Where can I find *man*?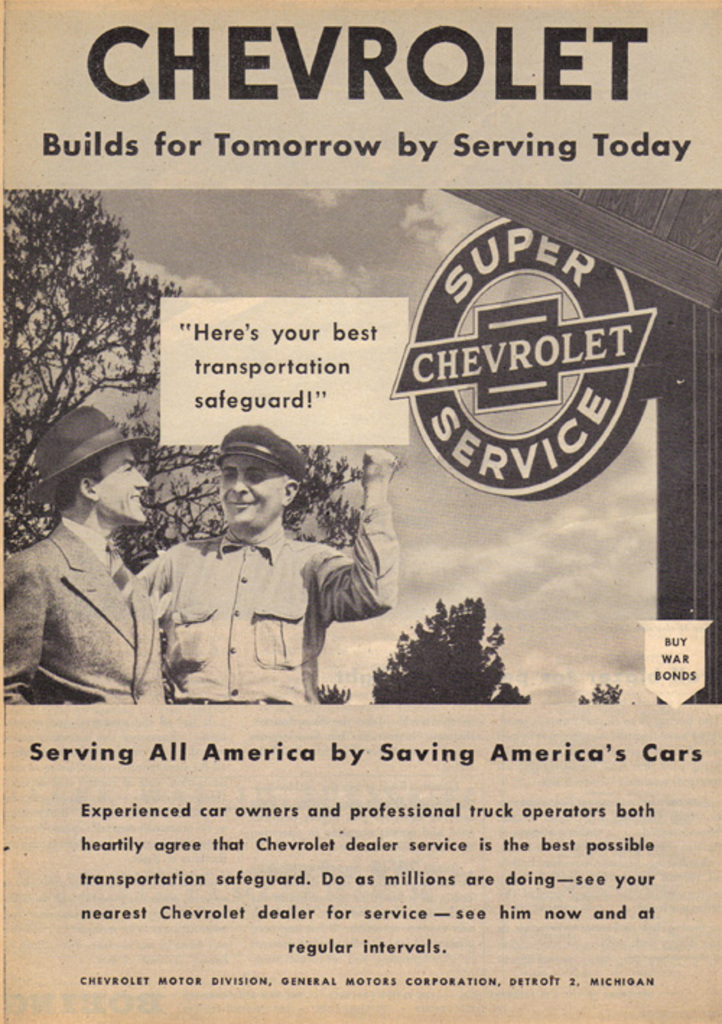
You can find it at 4,391,157,702.
